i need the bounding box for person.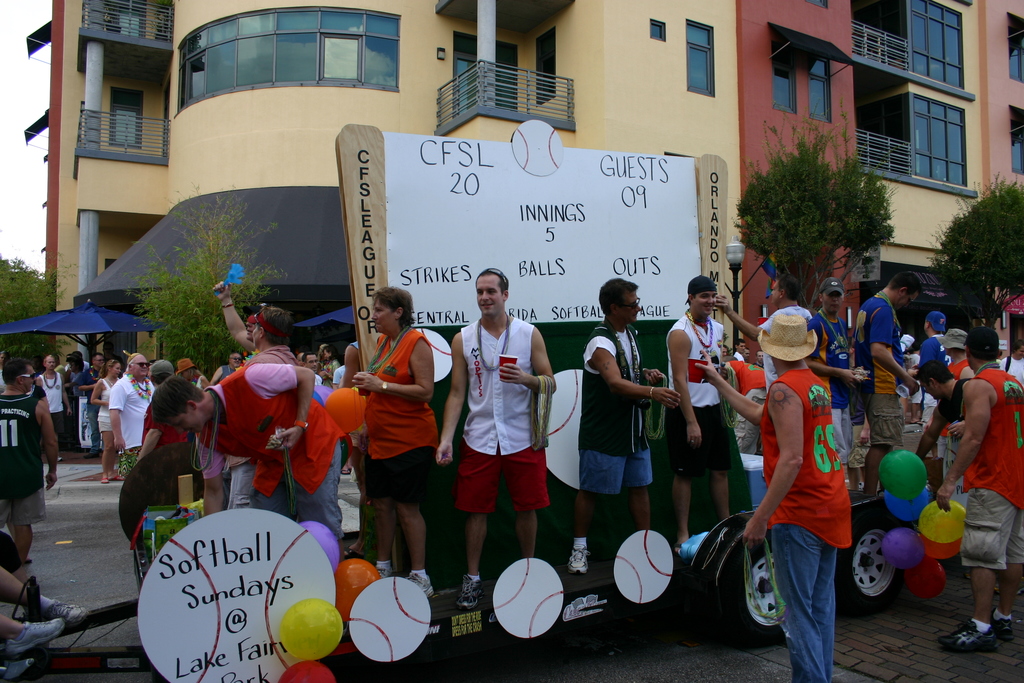
Here it is: region(694, 311, 854, 682).
